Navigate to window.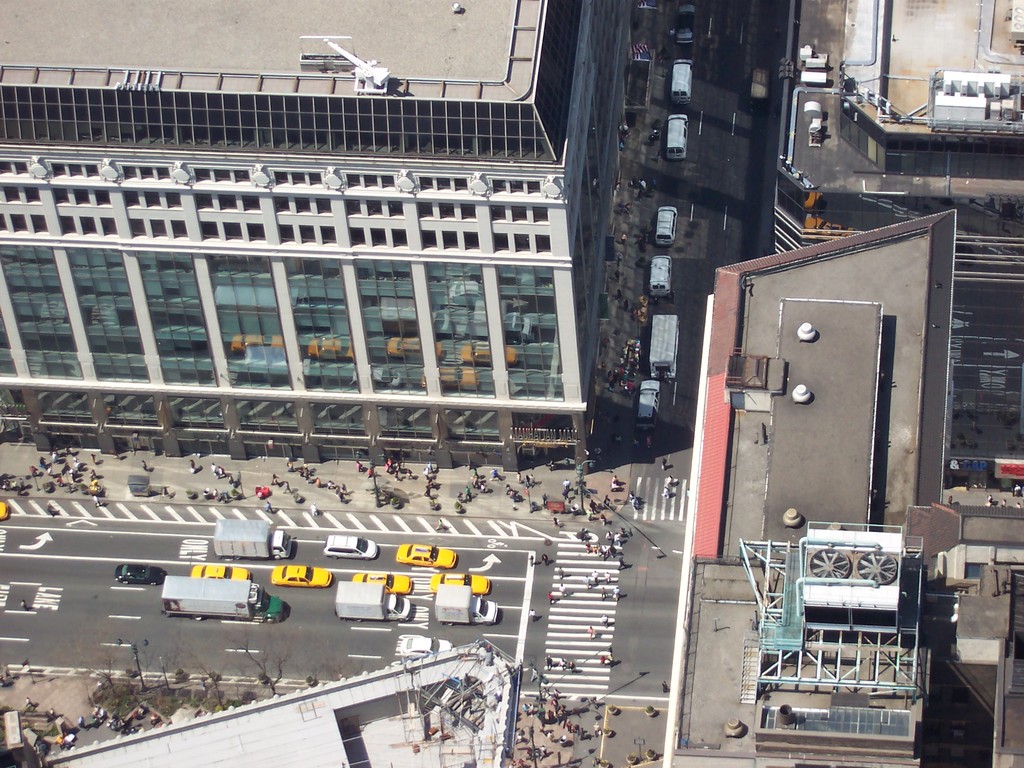
Navigation target: region(295, 198, 311, 212).
